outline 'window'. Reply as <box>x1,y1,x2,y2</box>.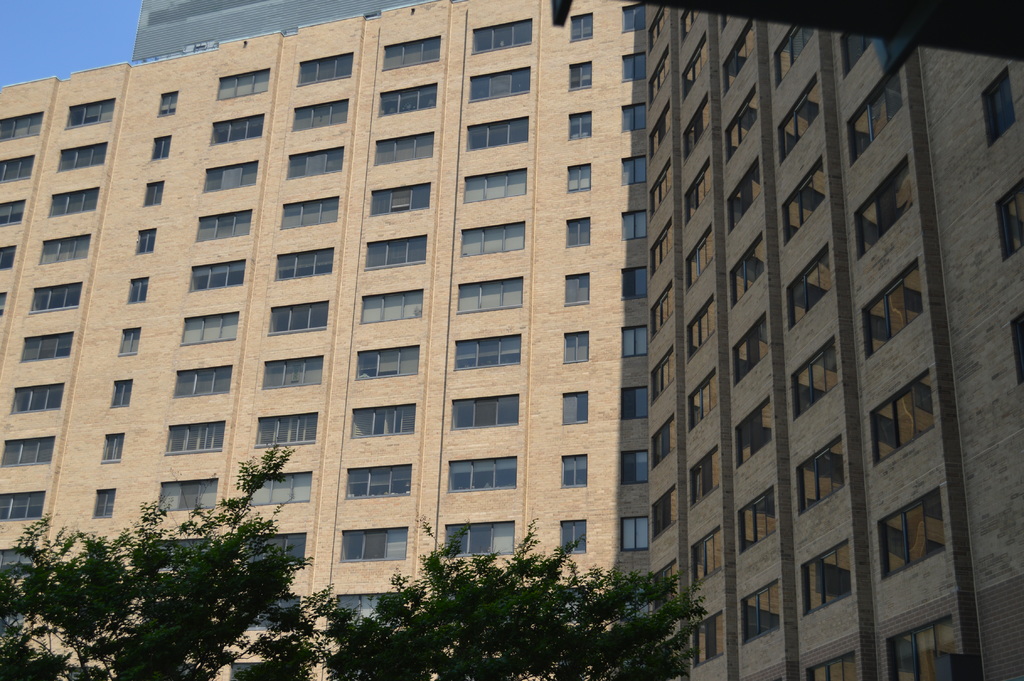
<box>31,234,93,264</box>.
